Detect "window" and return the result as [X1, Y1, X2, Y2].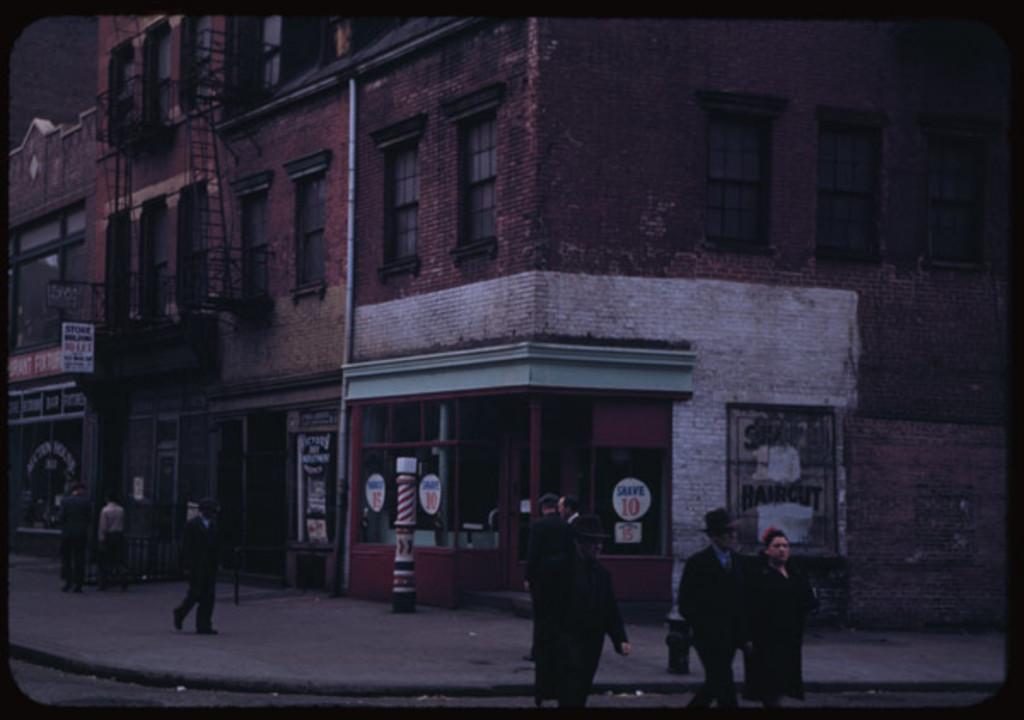
[236, 0, 343, 102].
